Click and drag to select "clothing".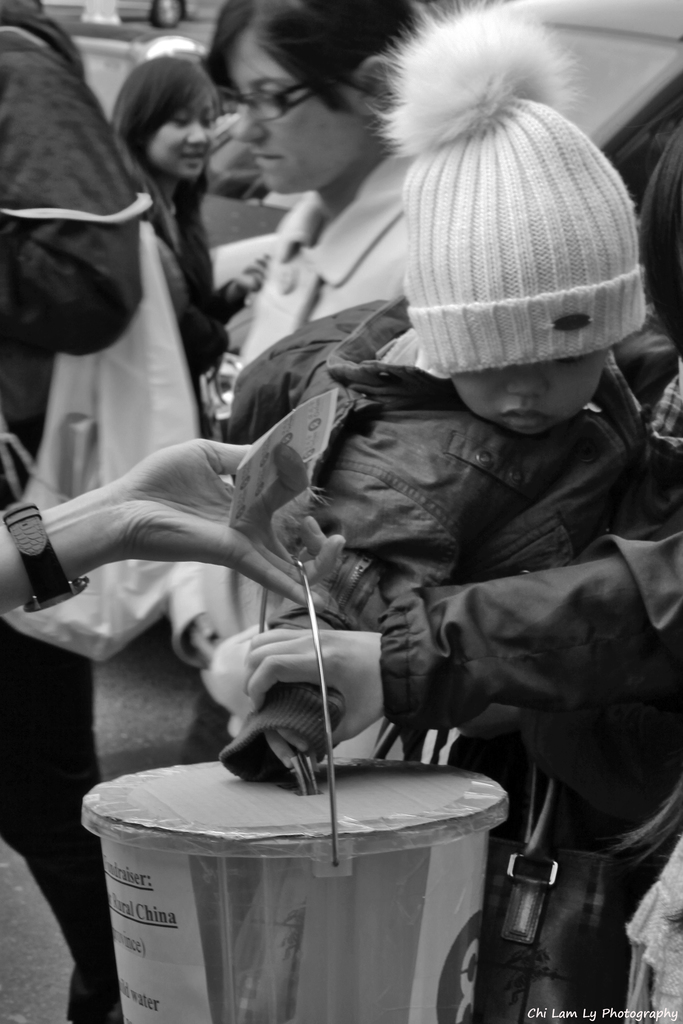
Selection: x1=0, y1=0, x2=179, y2=972.
